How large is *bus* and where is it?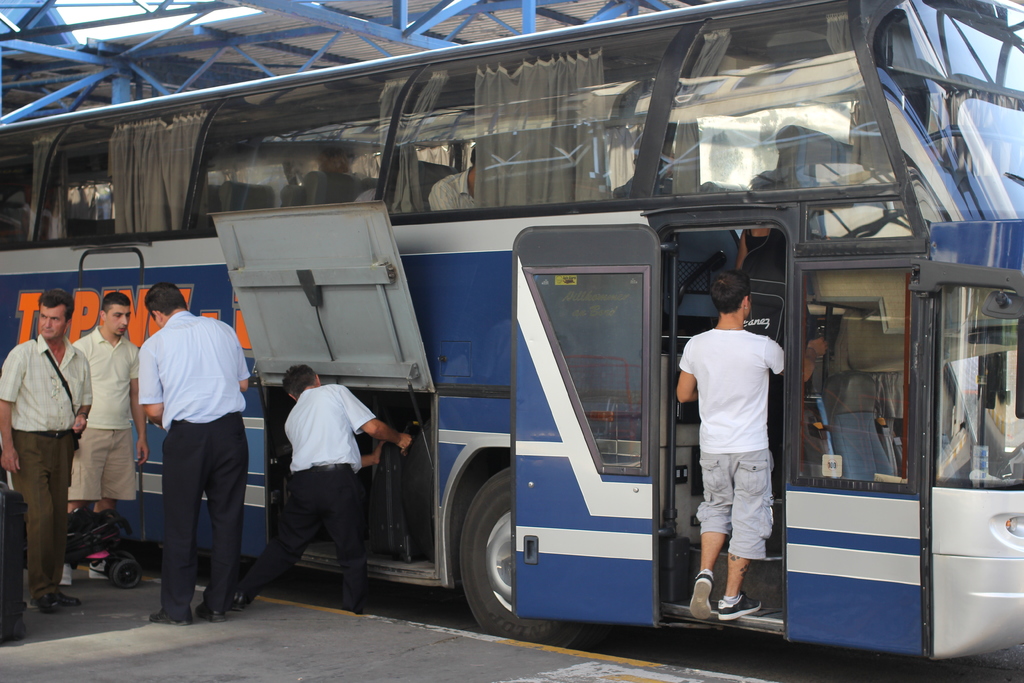
Bounding box: 0:0:1023:660.
